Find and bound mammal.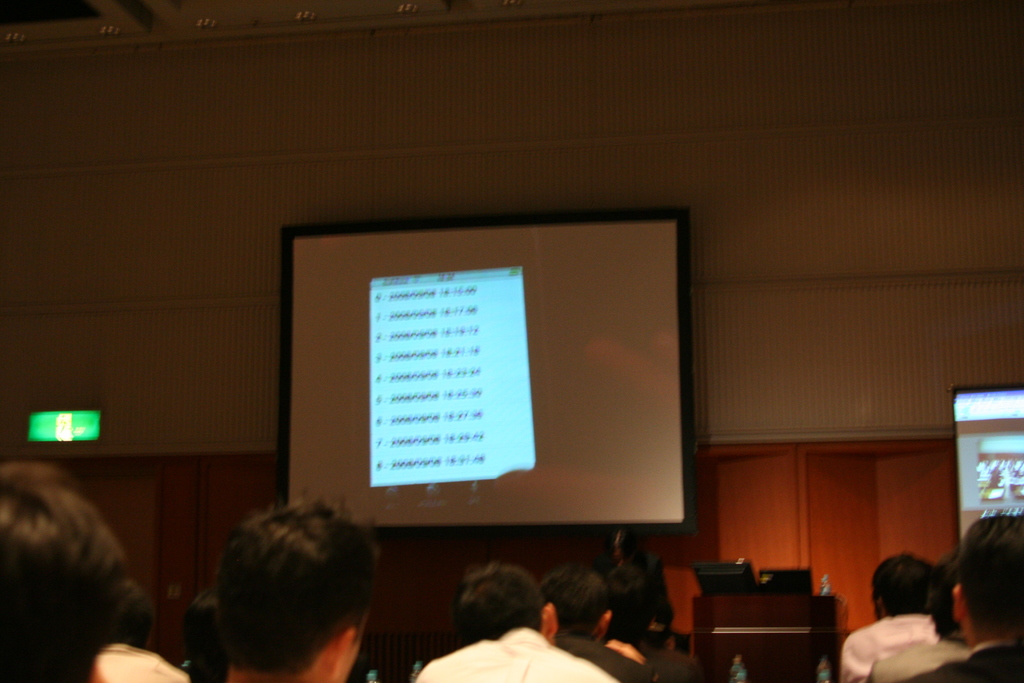
Bound: 600,530,682,636.
